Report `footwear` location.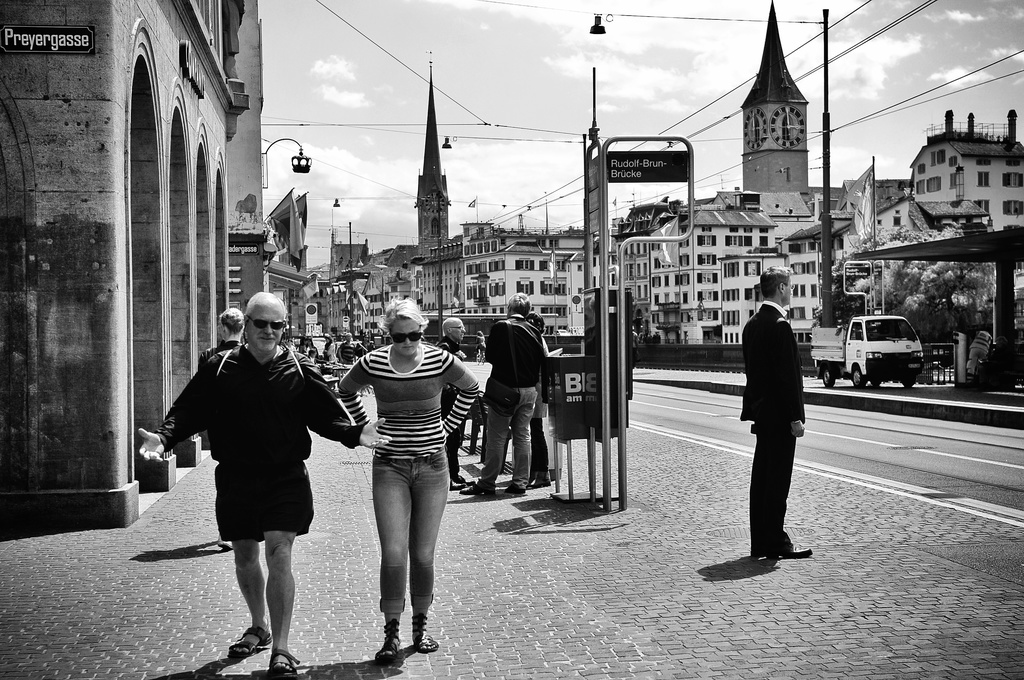
Report: (506, 483, 528, 499).
